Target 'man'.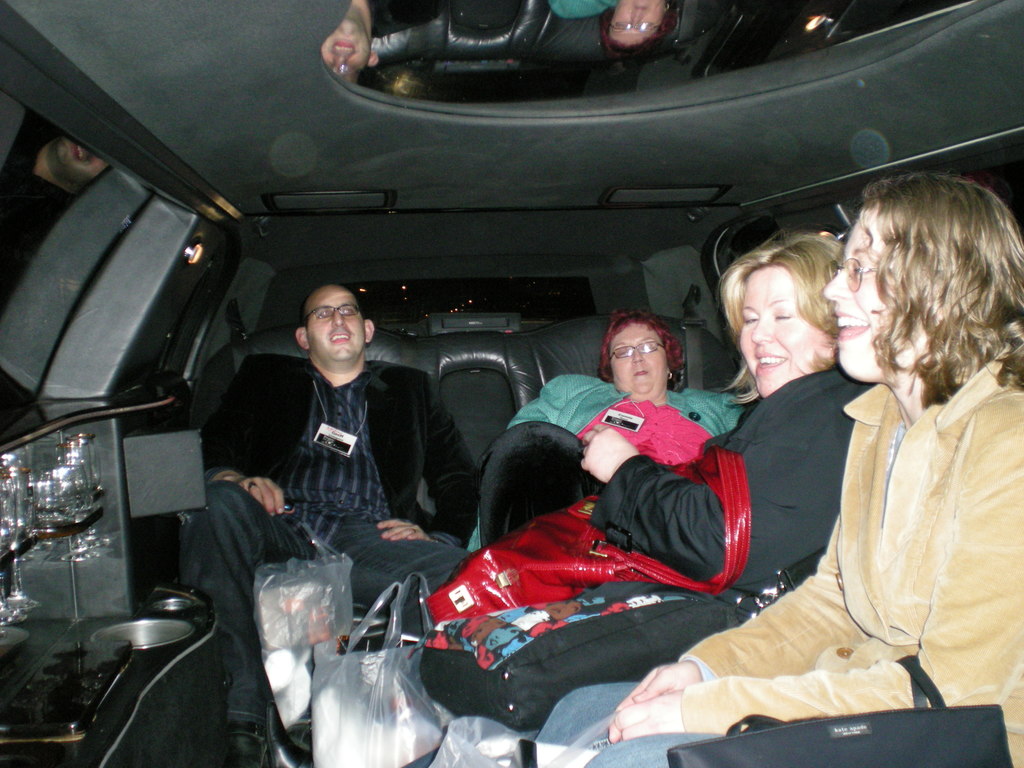
Target region: l=184, t=280, r=483, b=767.
